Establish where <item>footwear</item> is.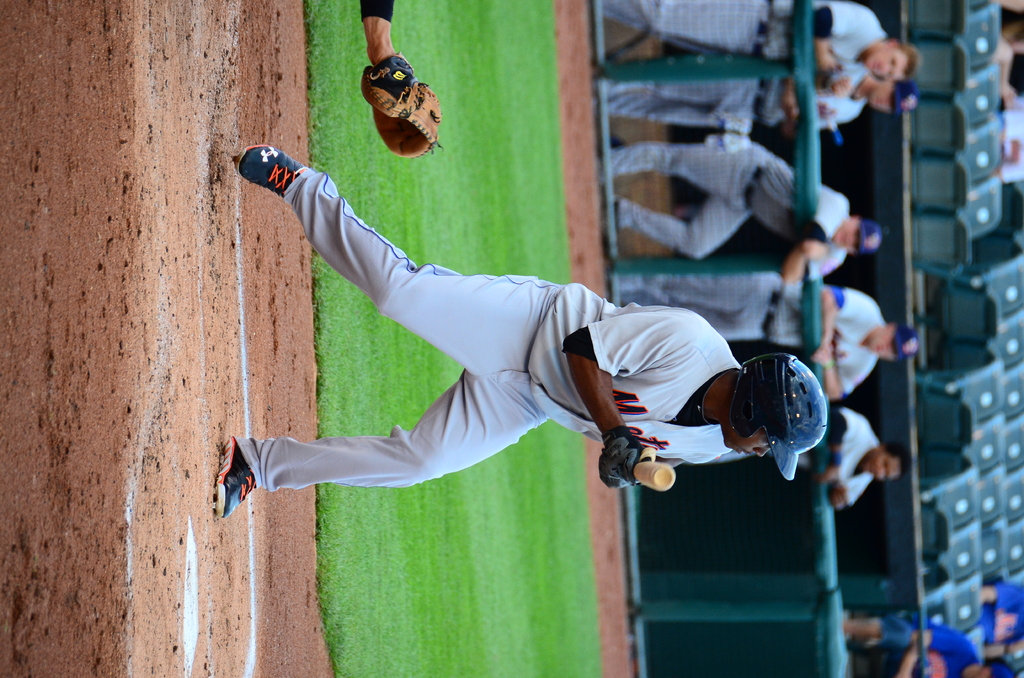
Established at <bbox>215, 433, 259, 517</bbox>.
